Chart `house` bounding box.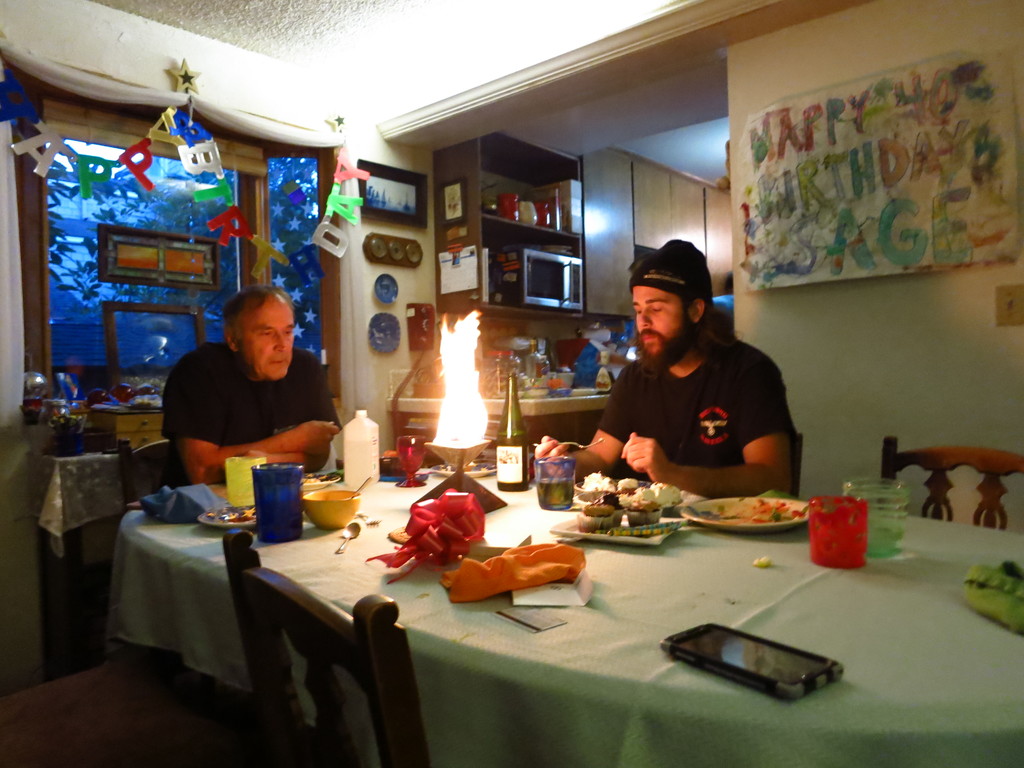
Charted: Rect(0, 12, 1023, 653).
